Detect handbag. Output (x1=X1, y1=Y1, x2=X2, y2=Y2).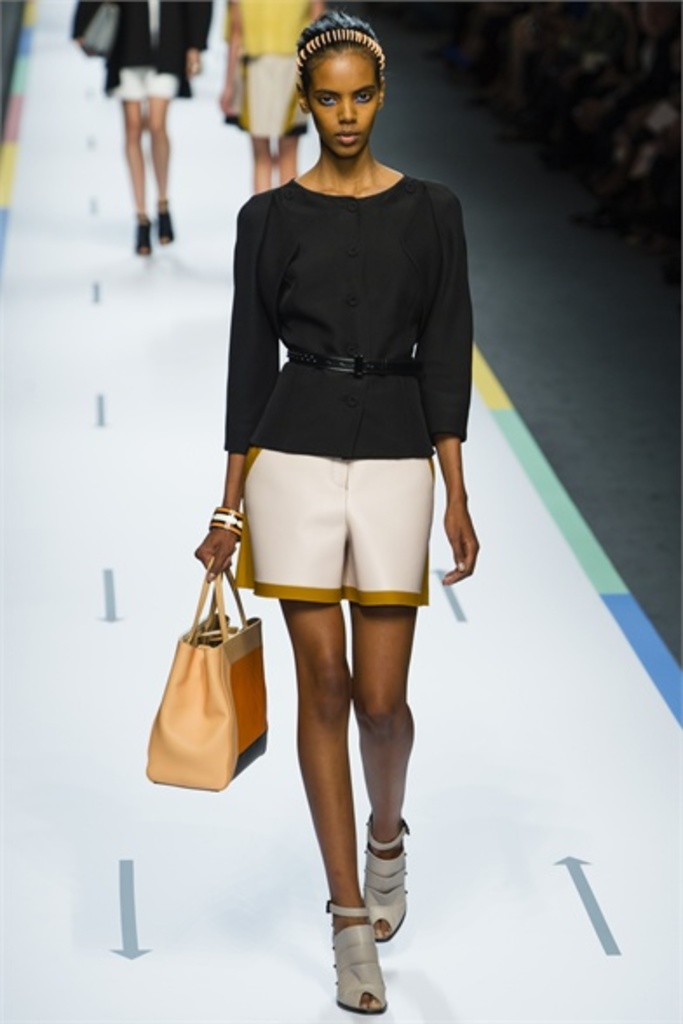
(x1=78, y1=0, x2=117, y2=56).
